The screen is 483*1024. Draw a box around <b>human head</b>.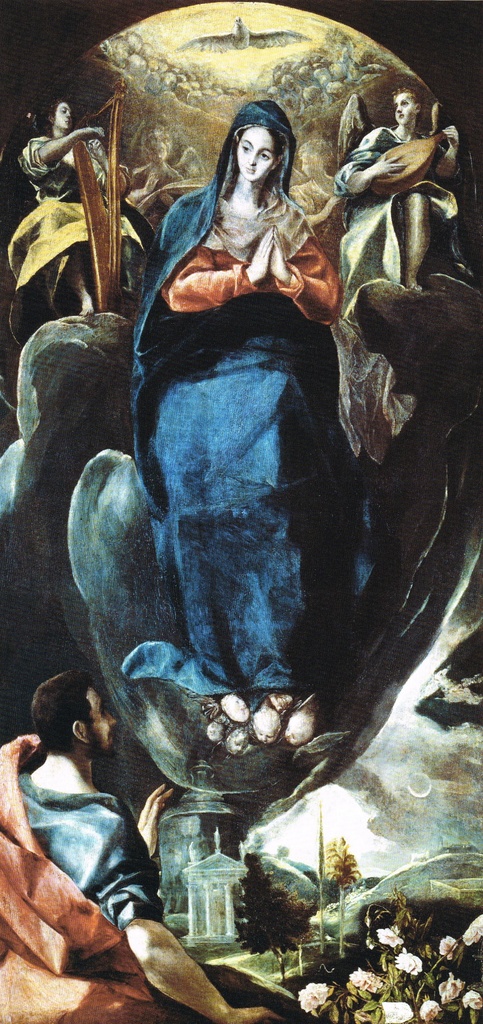
<box>231,100,299,182</box>.
